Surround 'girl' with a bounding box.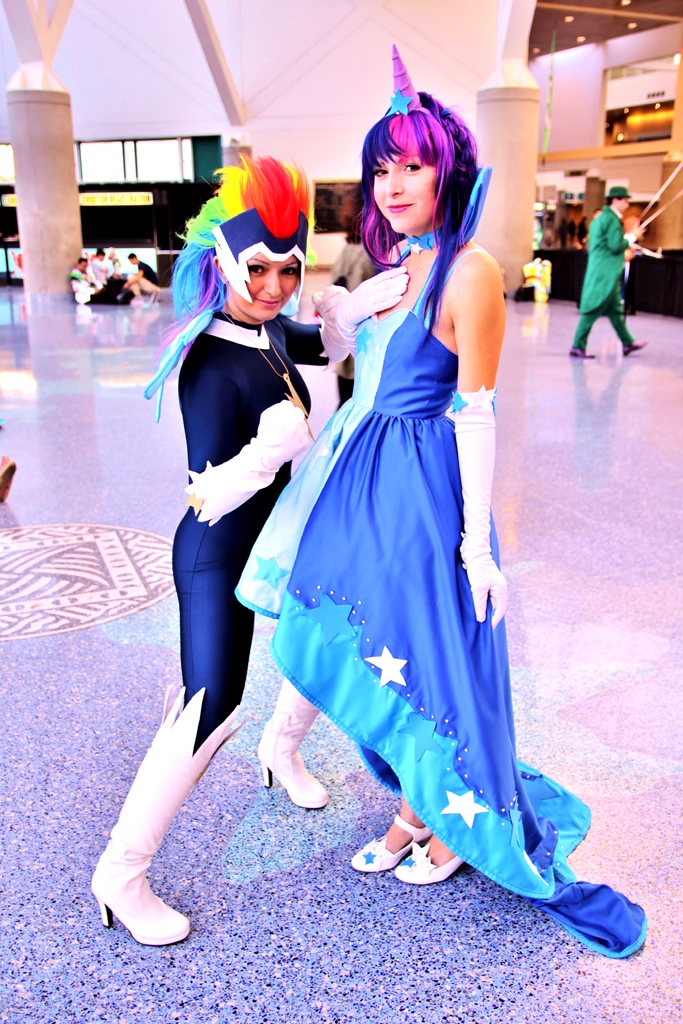
88:157:354:942.
